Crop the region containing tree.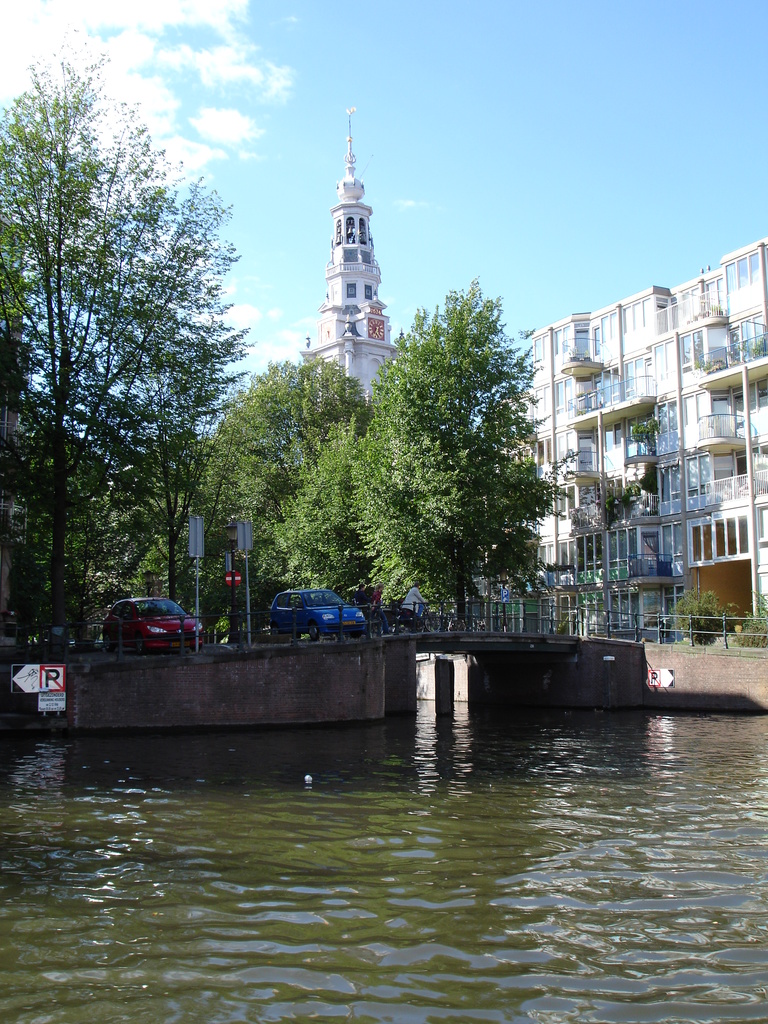
Crop region: <bbox>79, 438, 219, 632</bbox>.
